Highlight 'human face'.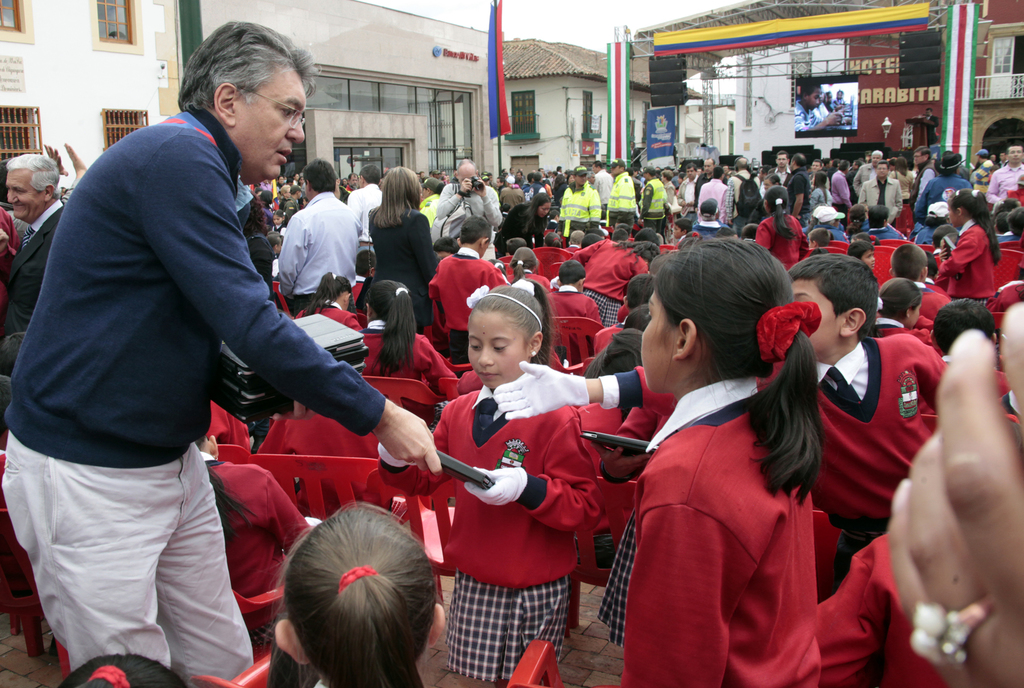
Highlighted region: 810, 87, 821, 106.
